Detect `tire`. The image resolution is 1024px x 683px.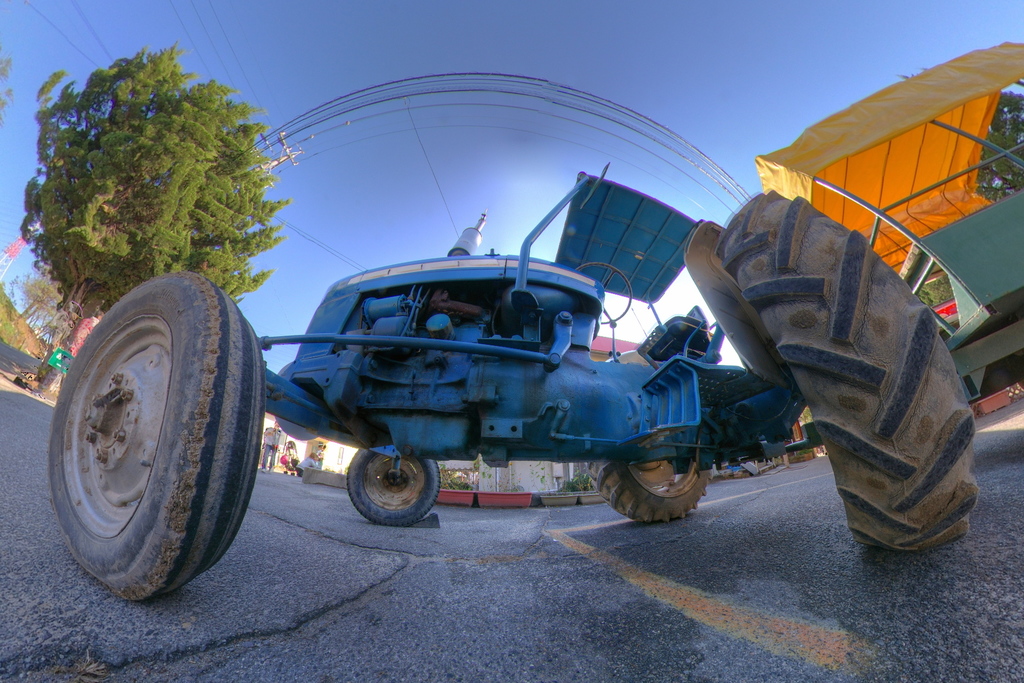
pyautogui.locateOnScreen(717, 190, 975, 550).
